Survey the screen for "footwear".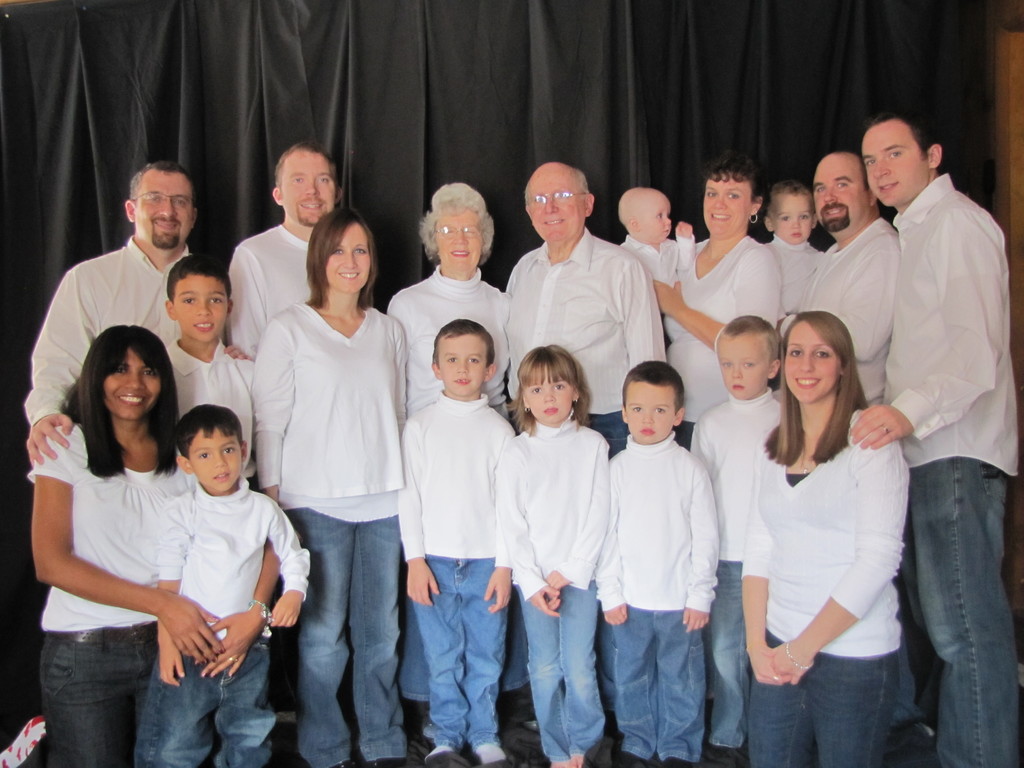
Survey found: <box>368,757,405,767</box>.
